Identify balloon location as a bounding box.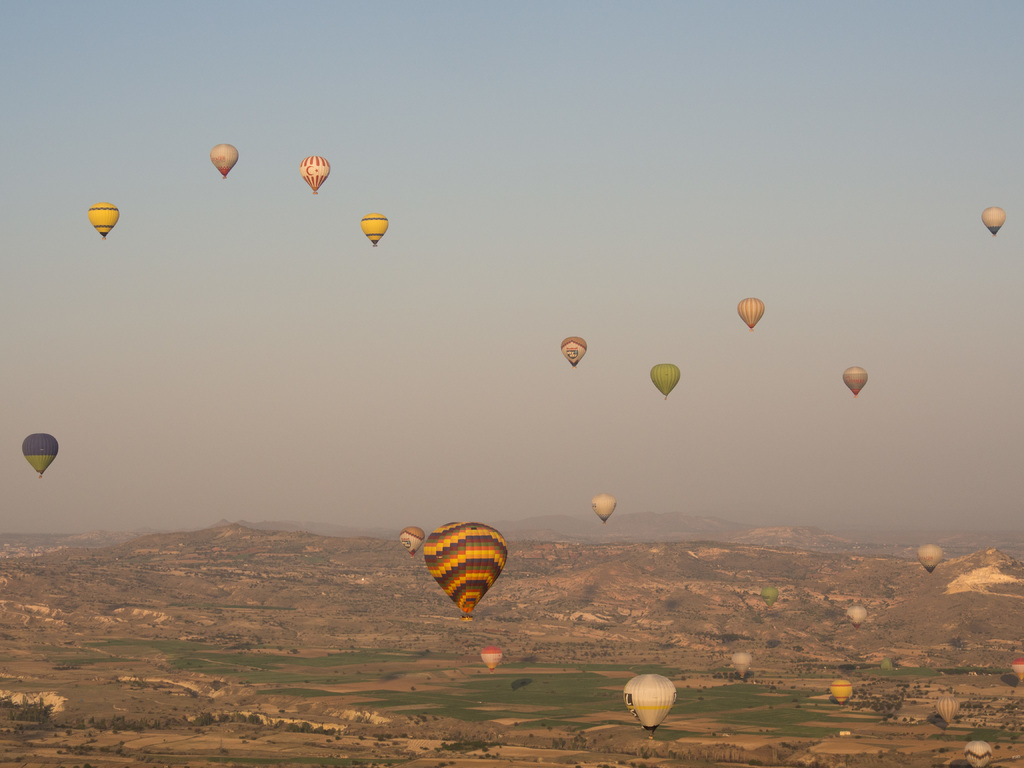
BBox(623, 676, 680, 727).
